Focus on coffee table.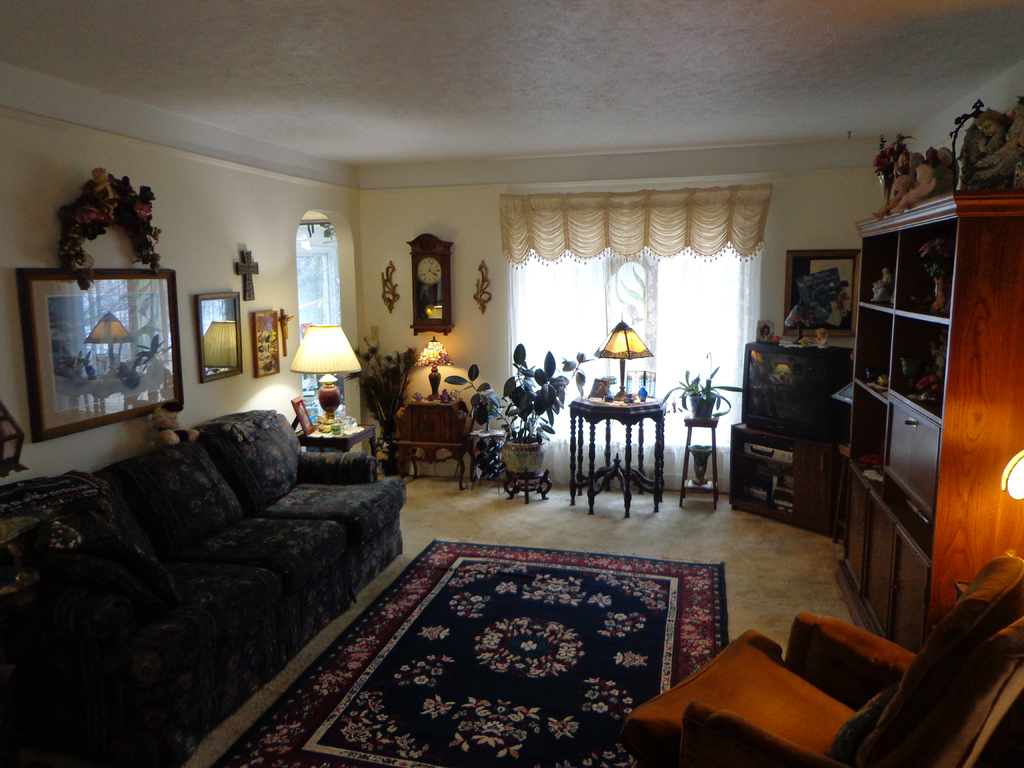
Focused at bbox=(552, 373, 683, 520).
